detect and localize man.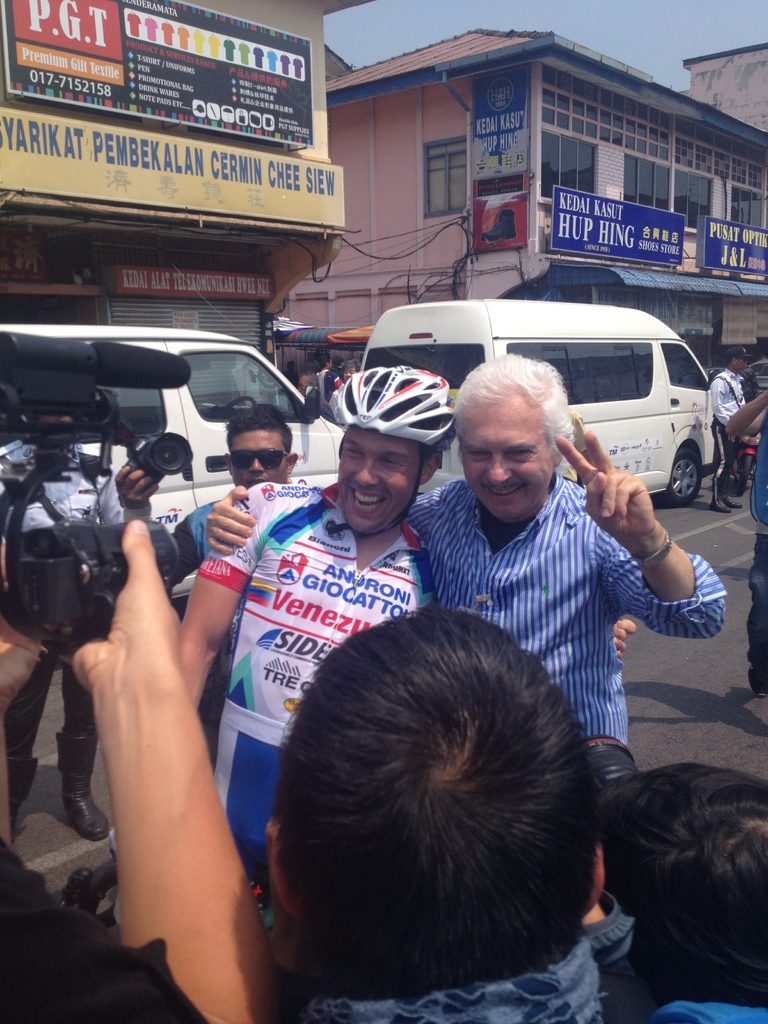
Localized at box(300, 372, 334, 420).
